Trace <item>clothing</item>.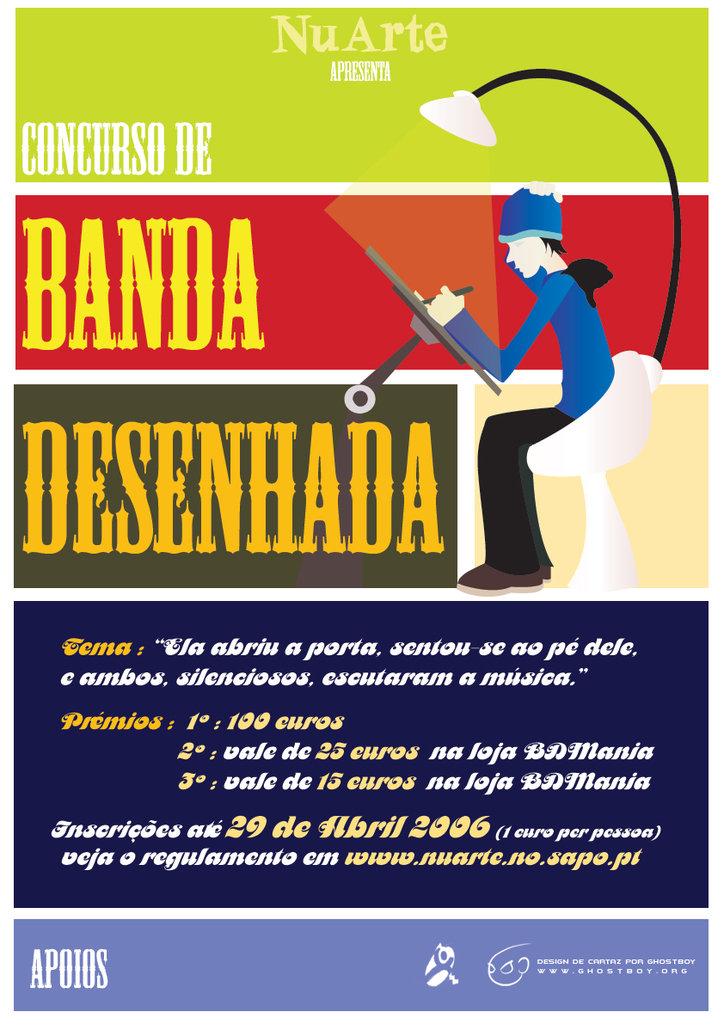
Traced to crop(469, 175, 645, 568).
